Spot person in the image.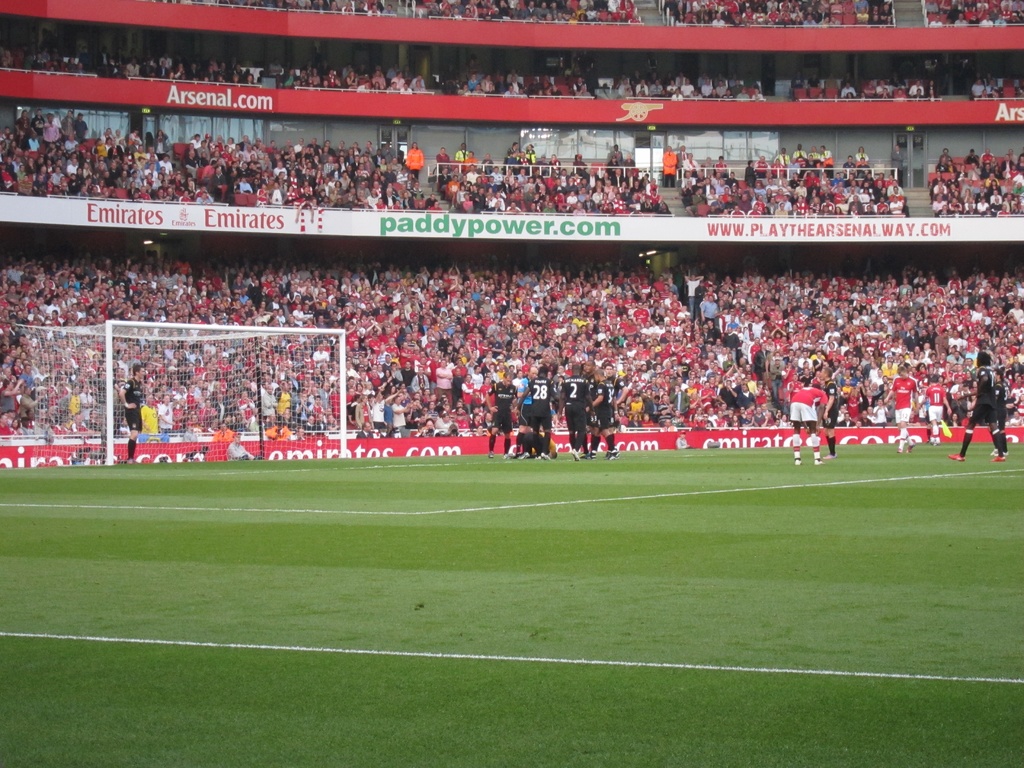
person found at rect(921, 376, 948, 449).
